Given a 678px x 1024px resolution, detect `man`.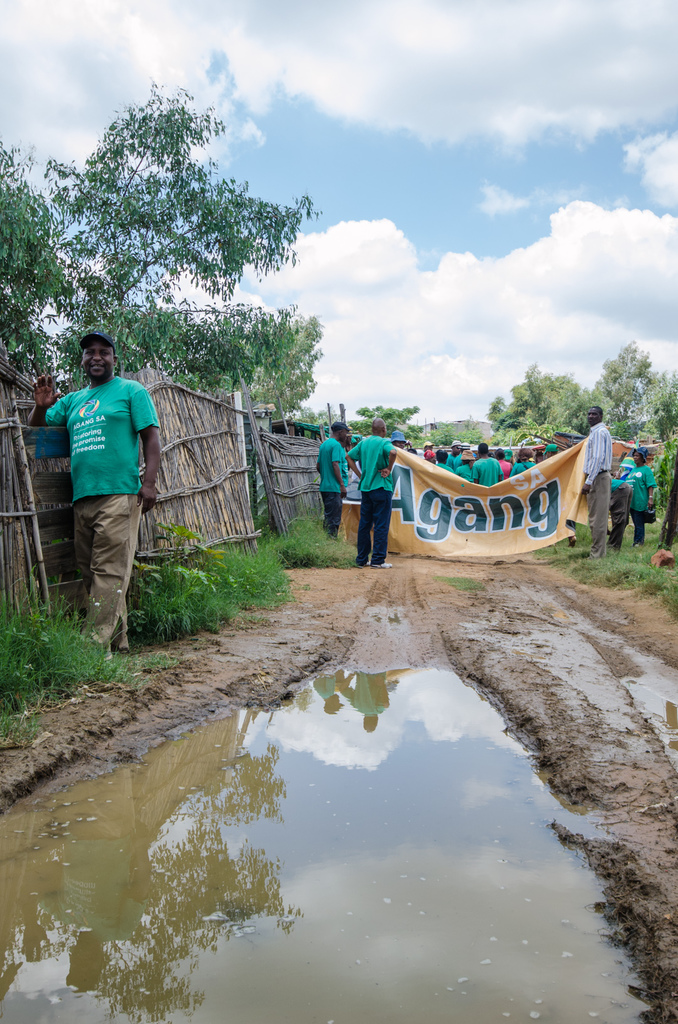
left=385, top=427, right=412, bottom=458.
